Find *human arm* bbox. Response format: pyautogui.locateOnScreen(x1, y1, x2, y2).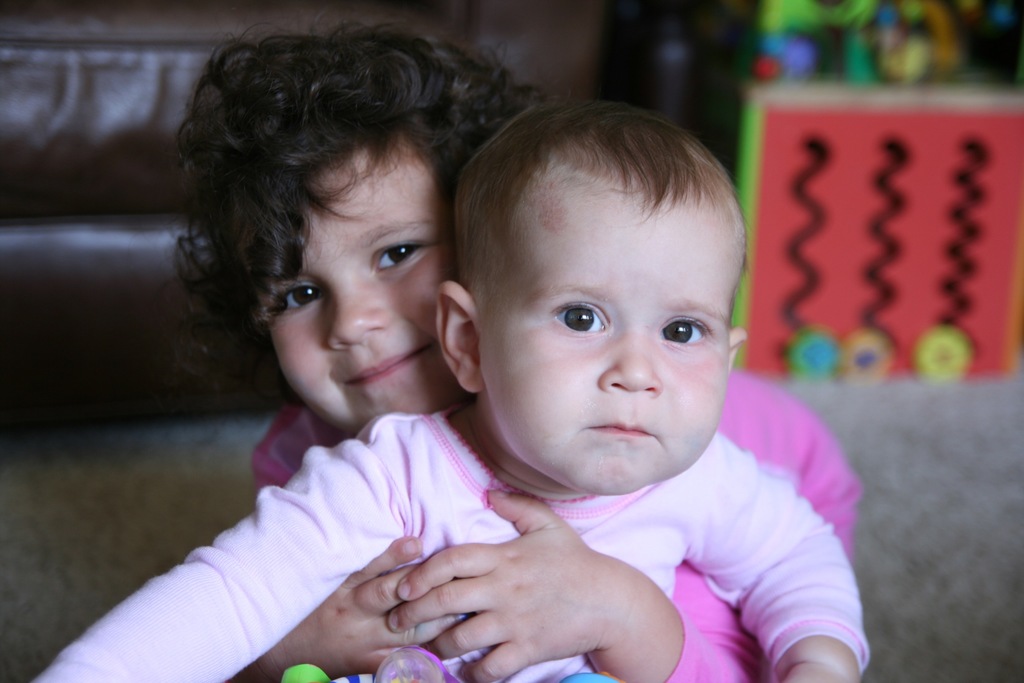
pyautogui.locateOnScreen(385, 475, 856, 682).
